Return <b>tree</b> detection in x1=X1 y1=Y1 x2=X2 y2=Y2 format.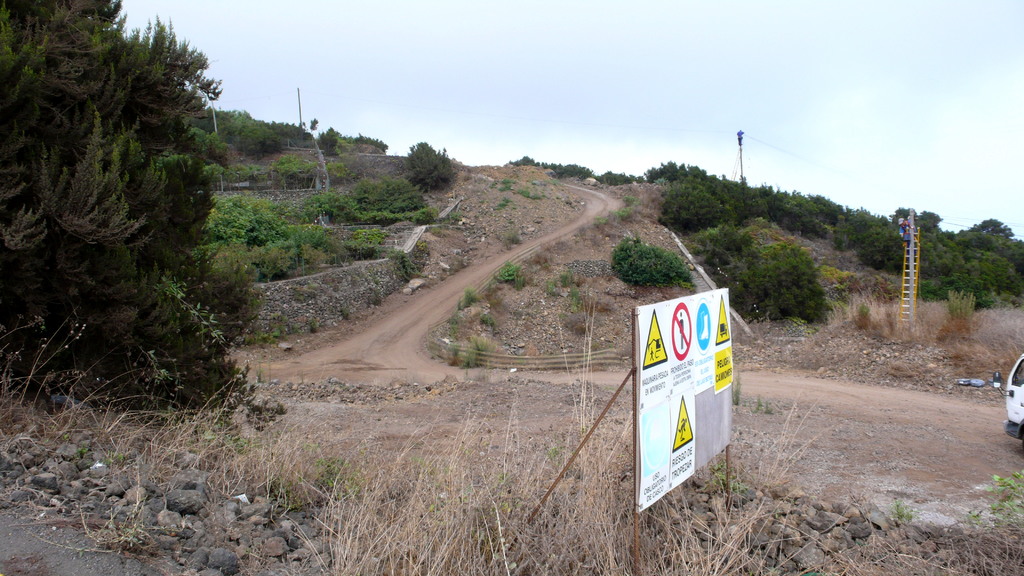
x1=109 y1=12 x2=234 y2=266.
